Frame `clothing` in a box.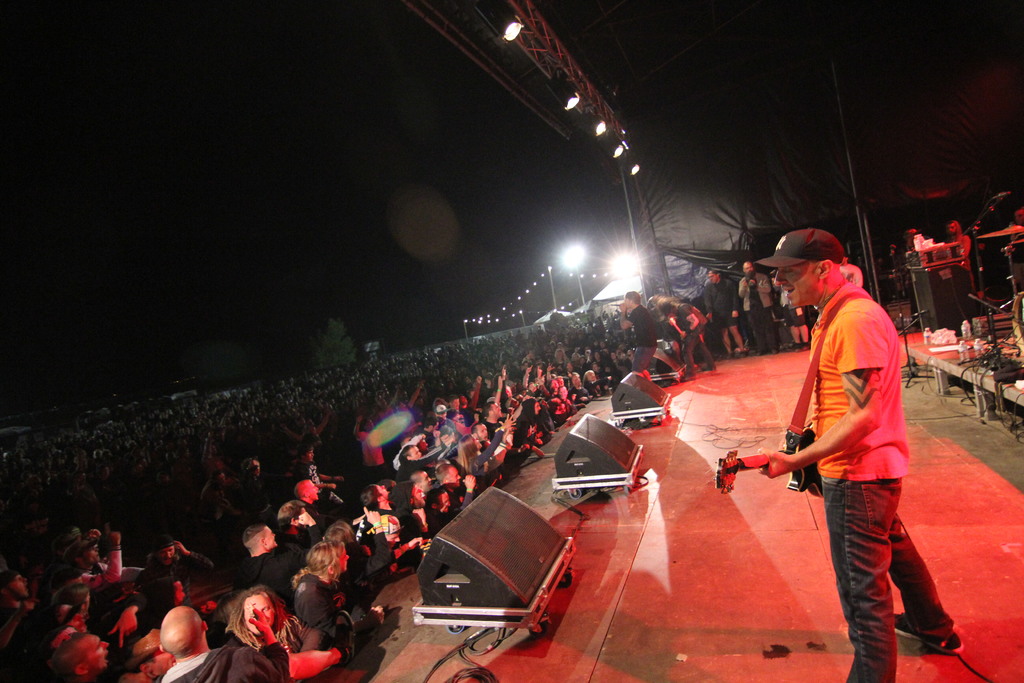
(x1=738, y1=263, x2=774, y2=352).
